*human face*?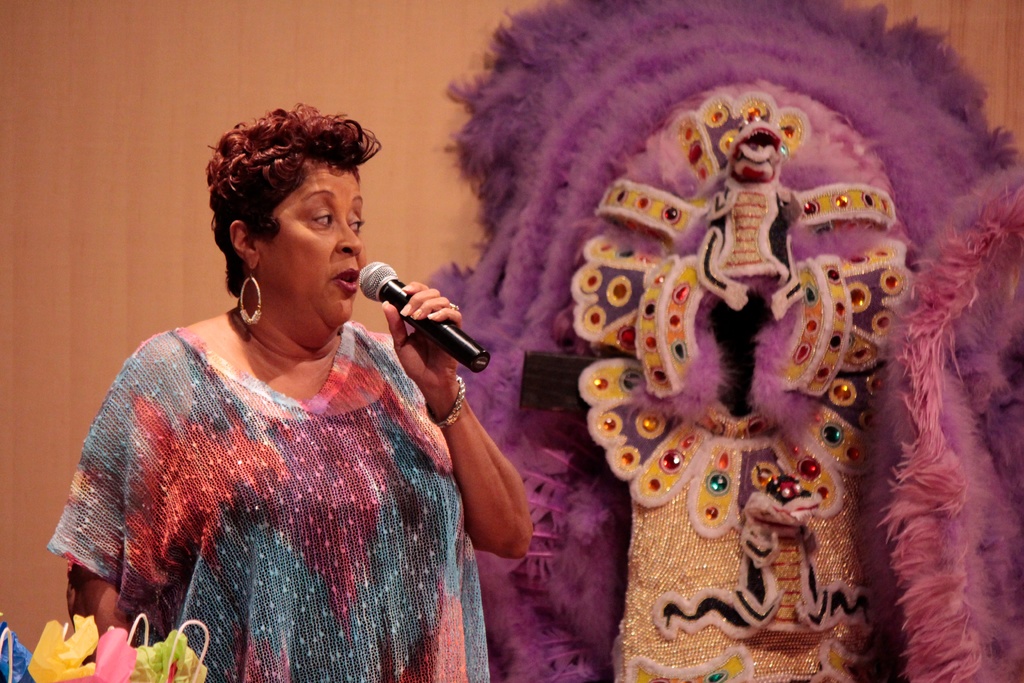
<region>255, 164, 362, 327</region>
